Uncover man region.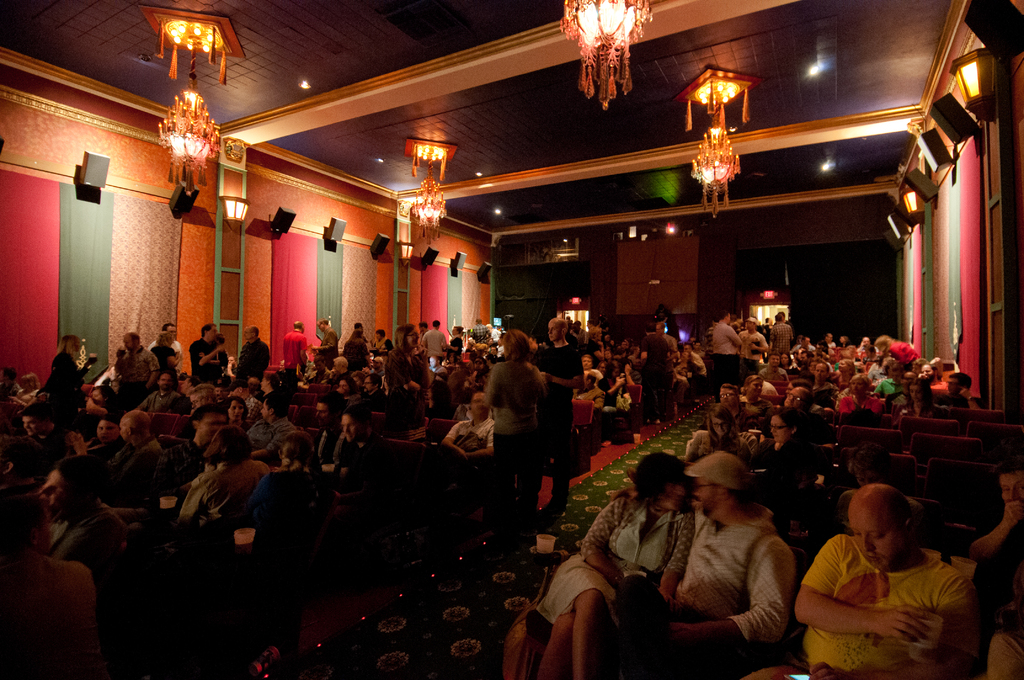
Uncovered: <bbox>145, 375, 184, 409</bbox>.
